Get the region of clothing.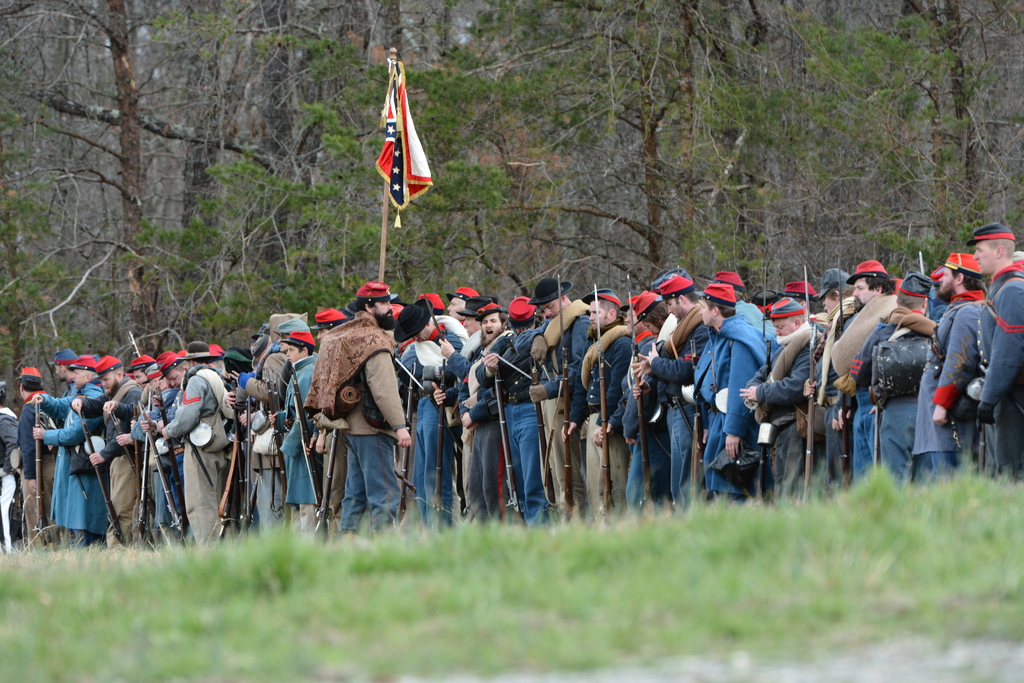
bbox=(828, 286, 906, 474).
